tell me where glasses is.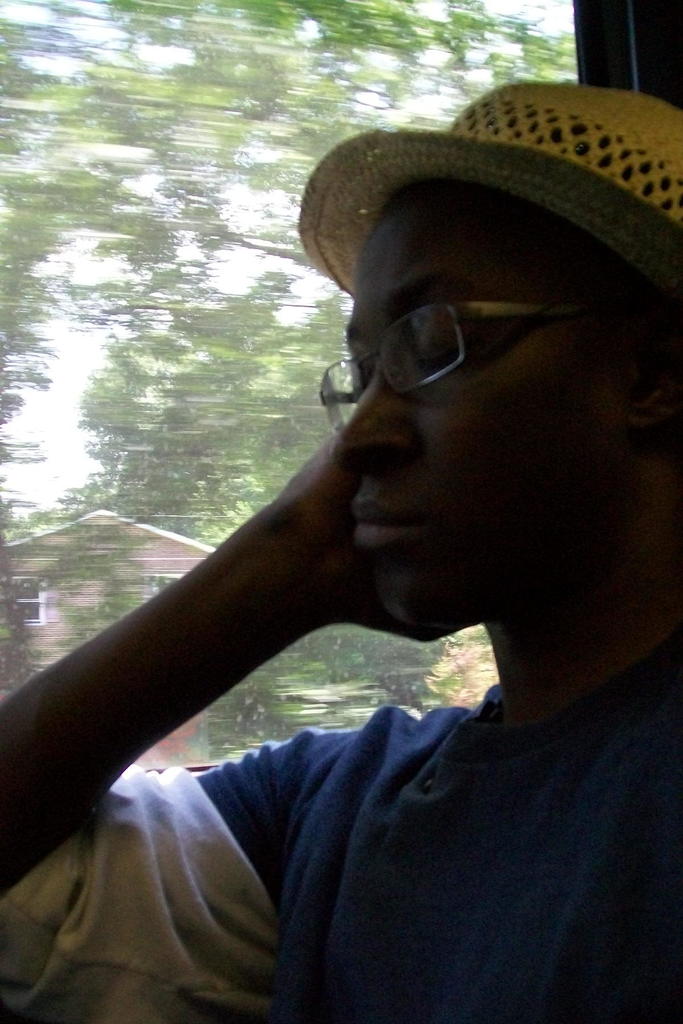
glasses is at (301, 287, 562, 395).
